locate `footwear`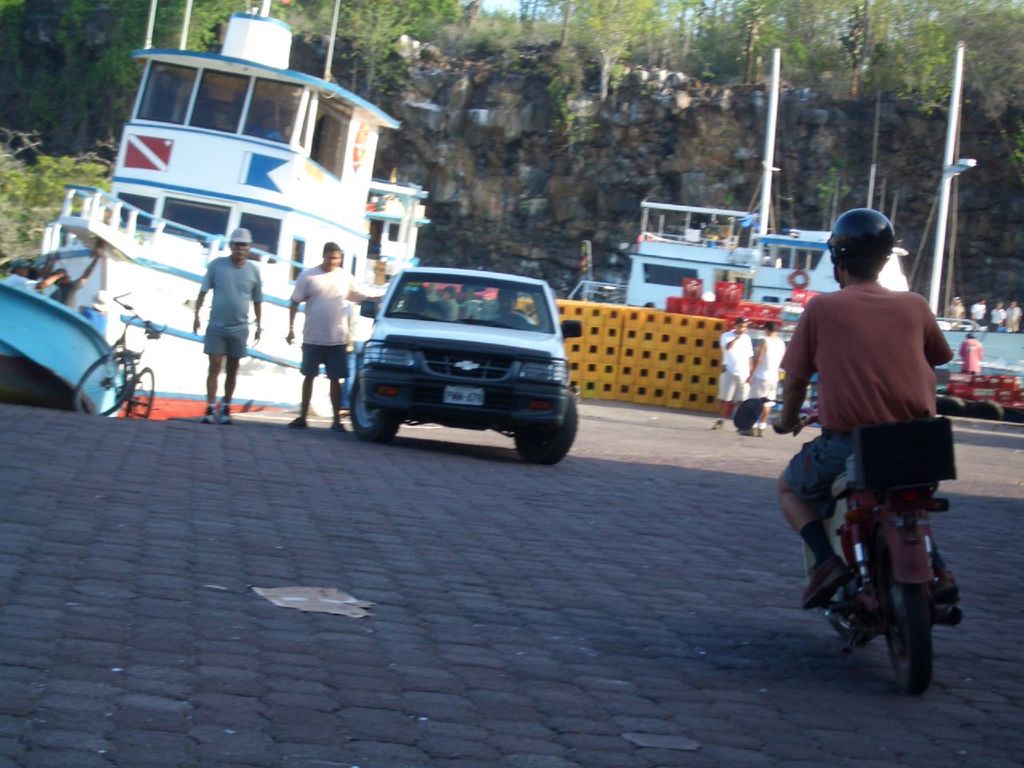
region(712, 424, 722, 429)
